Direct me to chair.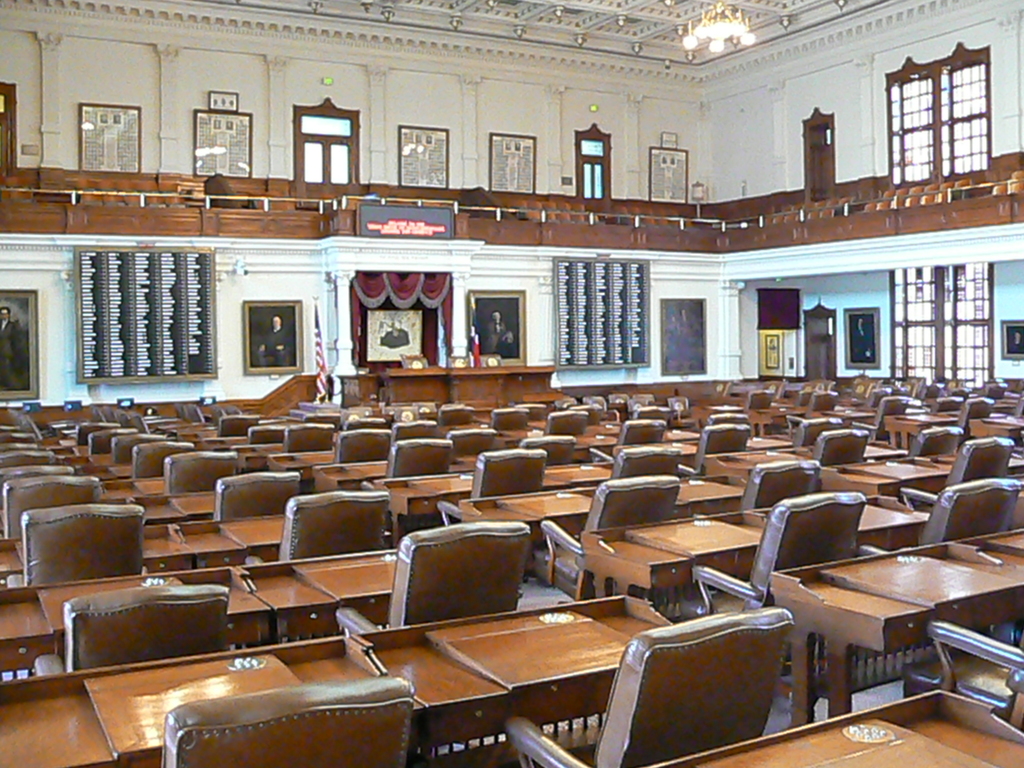
Direction: BBox(6, 501, 148, 590).
